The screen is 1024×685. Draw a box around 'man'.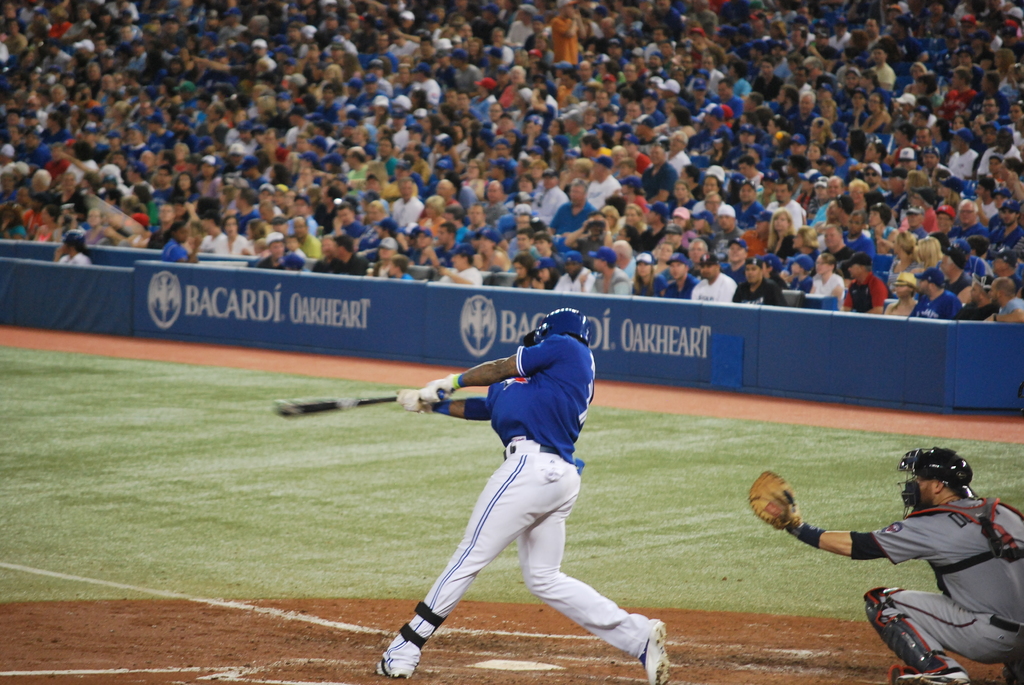
BBox(552, 0, 587, 62).
